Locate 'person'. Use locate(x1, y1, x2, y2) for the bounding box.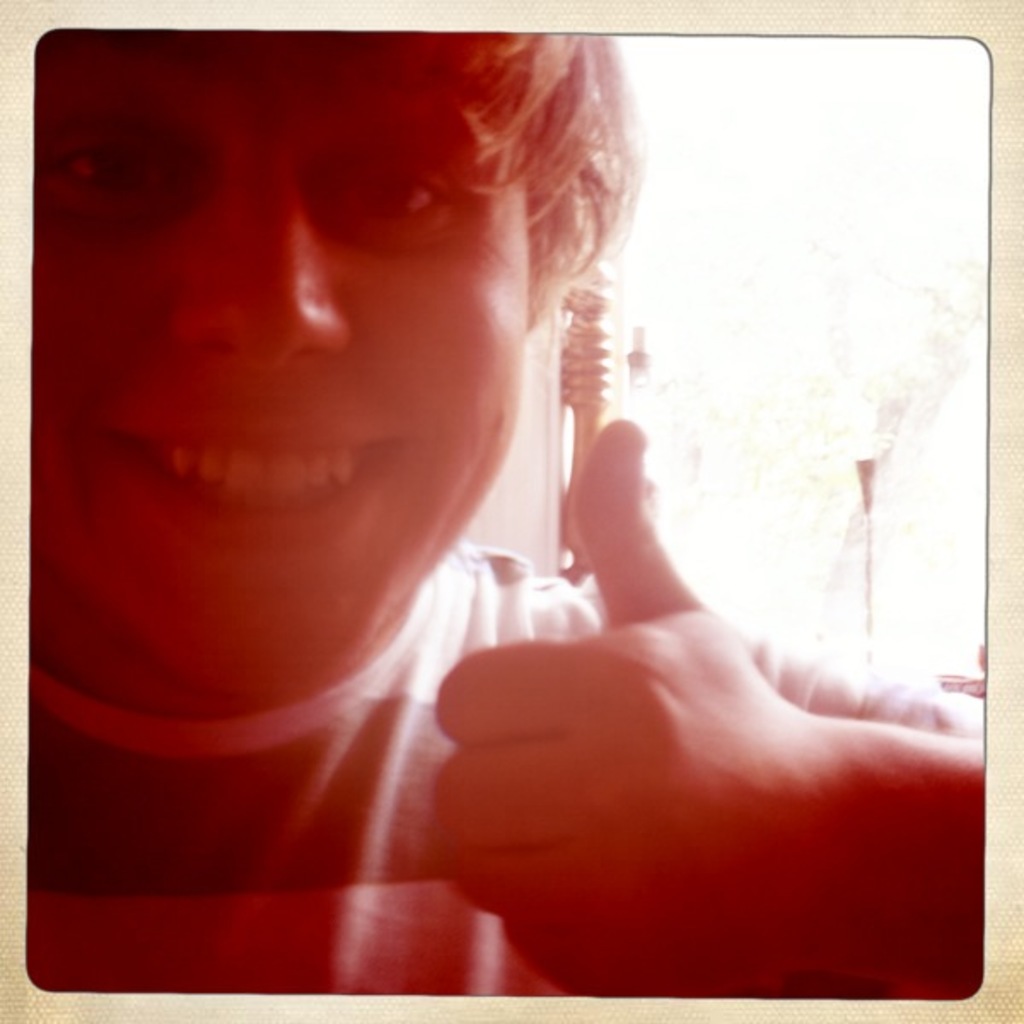
locate(0, 17, 887, 985).
